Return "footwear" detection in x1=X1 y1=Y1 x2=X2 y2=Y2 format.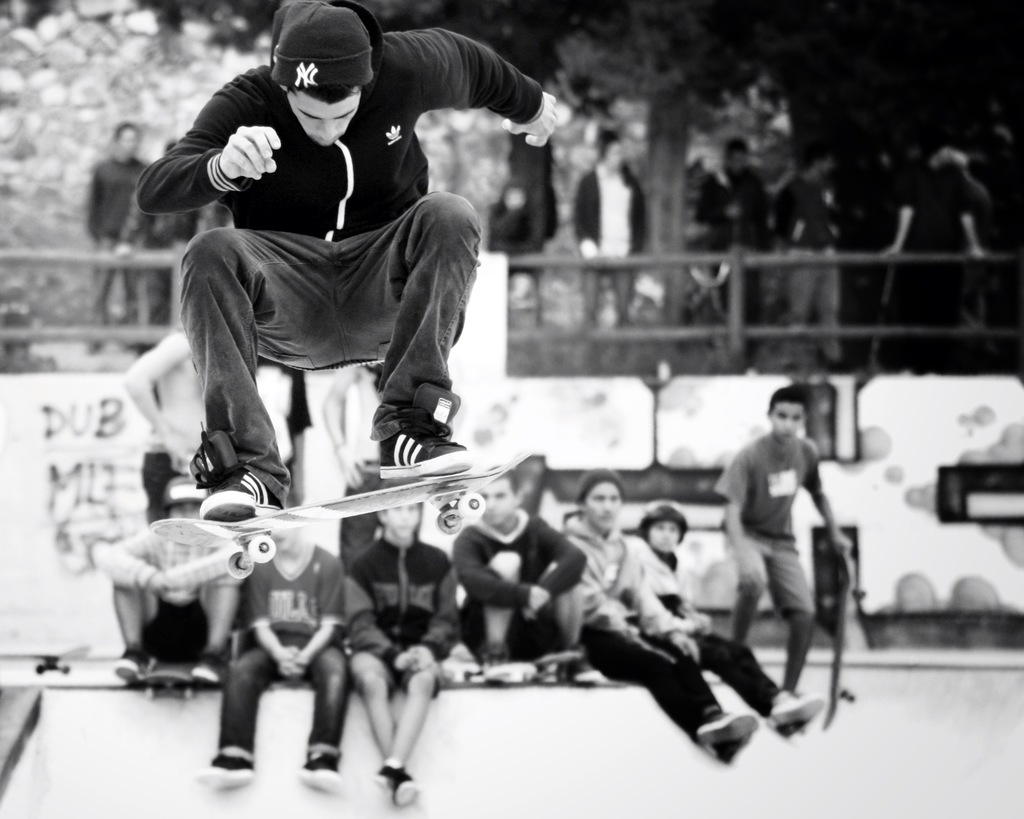
x1=194 y1=652 x2=229 y2=688.
